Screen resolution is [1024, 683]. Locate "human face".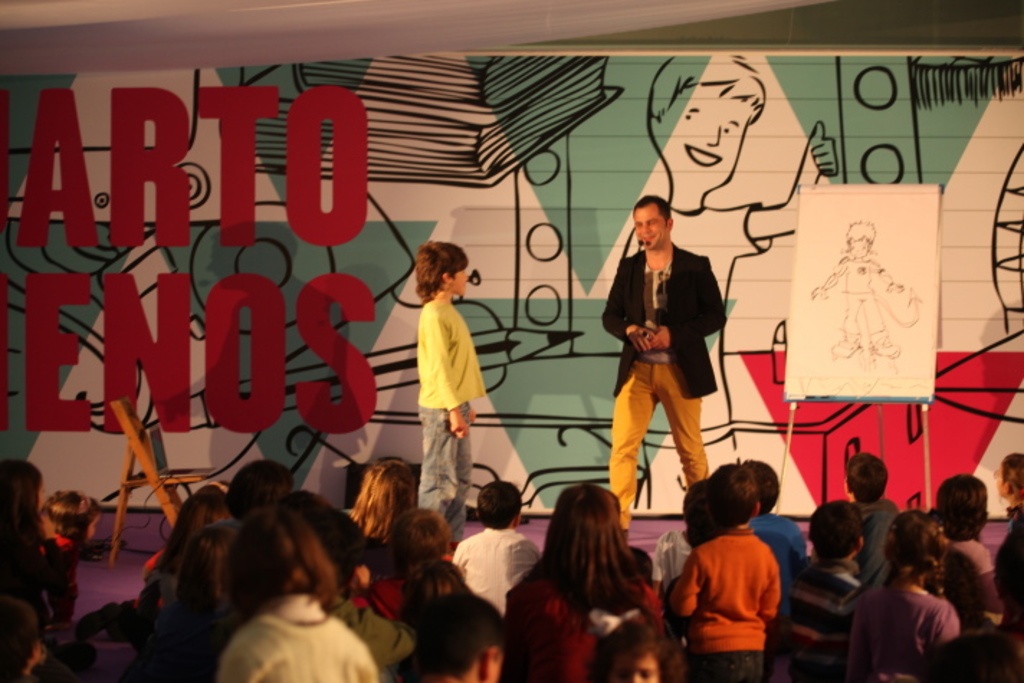
Rect(657, 83, 749, 183).
